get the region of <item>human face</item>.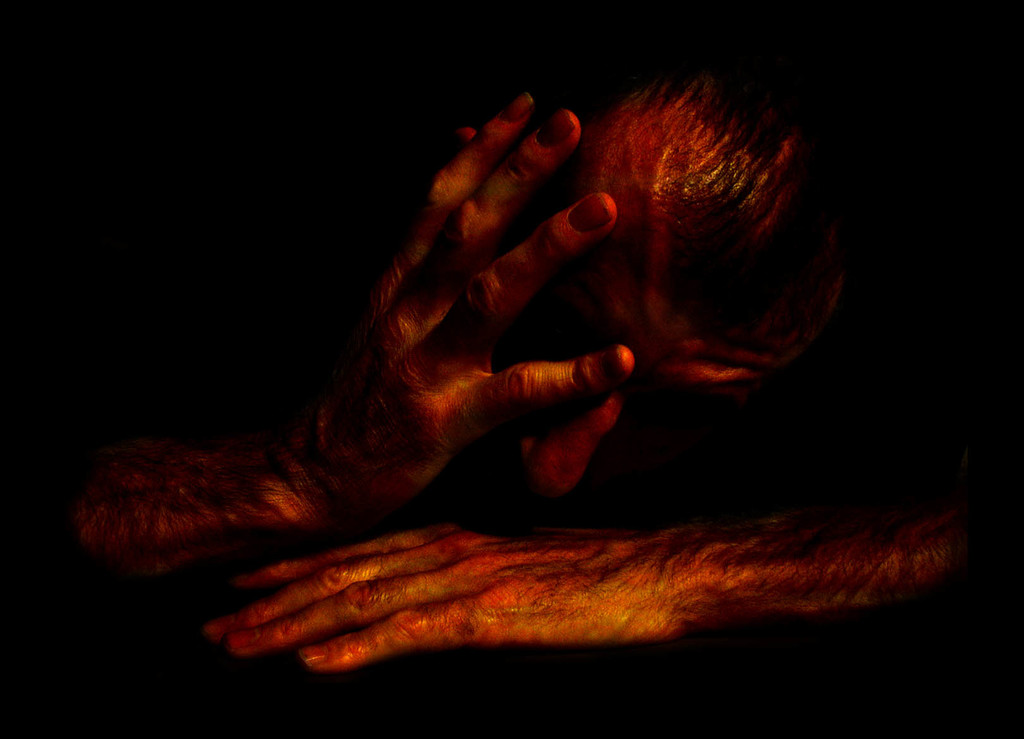
<bbox>486, 127, 847, 506</bbox>.
